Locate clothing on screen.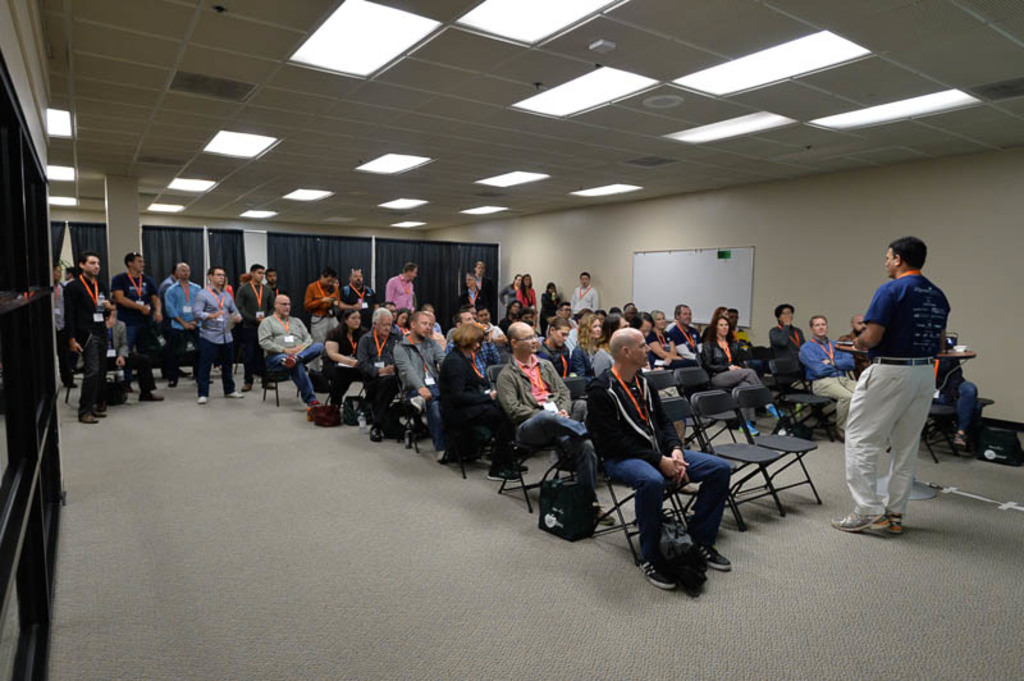
On screen at region(257, 315, 324, 401).
